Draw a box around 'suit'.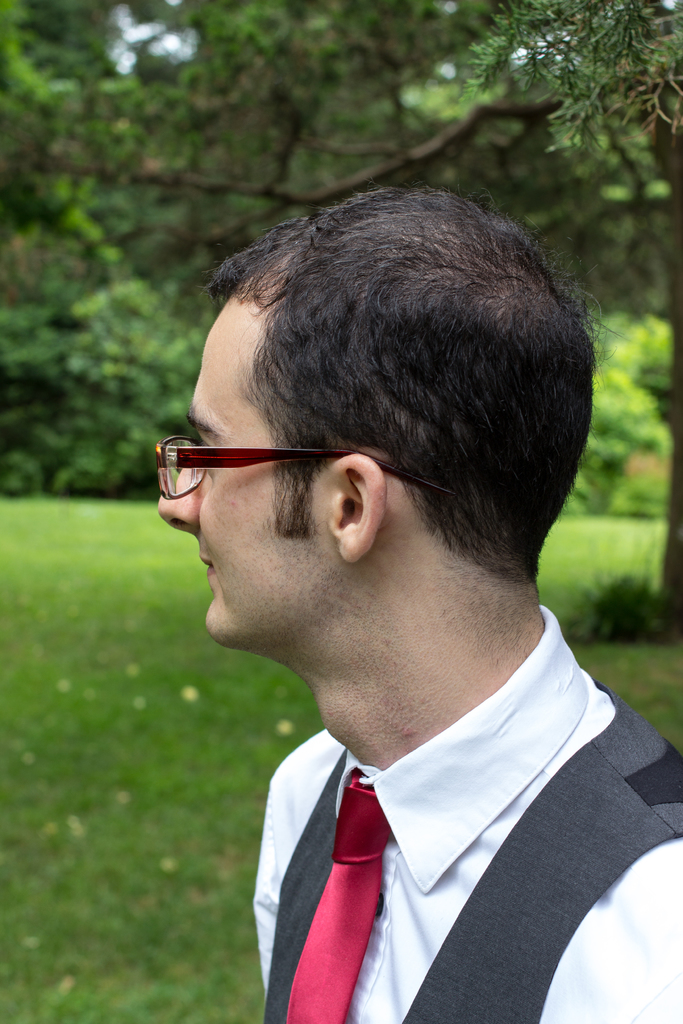
[x1=195, y1=593, x2=671, y2=1020].
